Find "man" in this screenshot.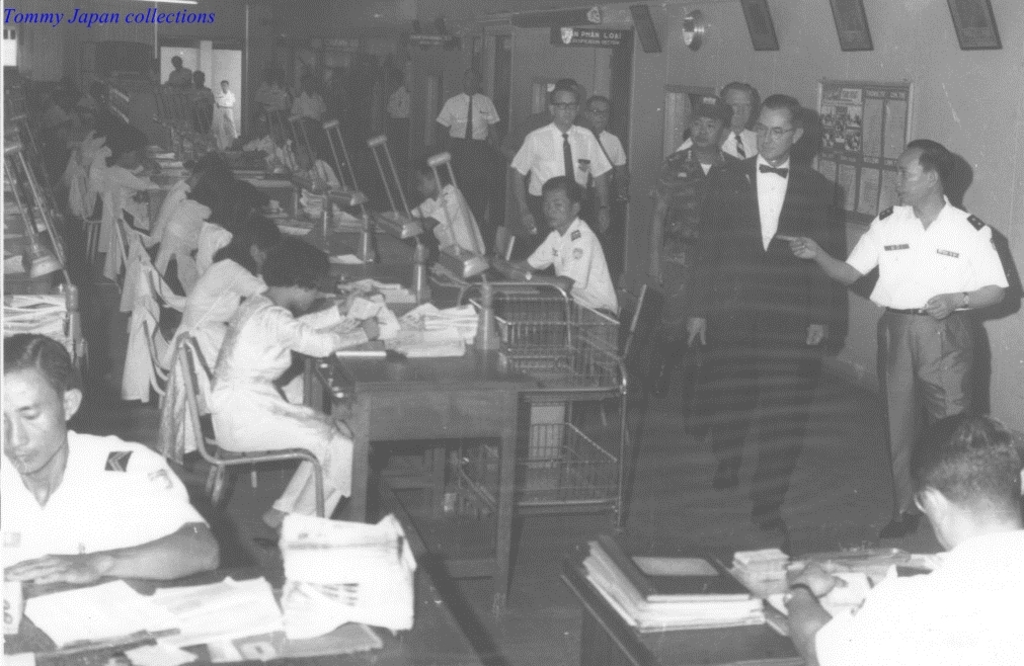
The bounding box for "man" is (left=772, top=133, right=1020, bottom=546).
